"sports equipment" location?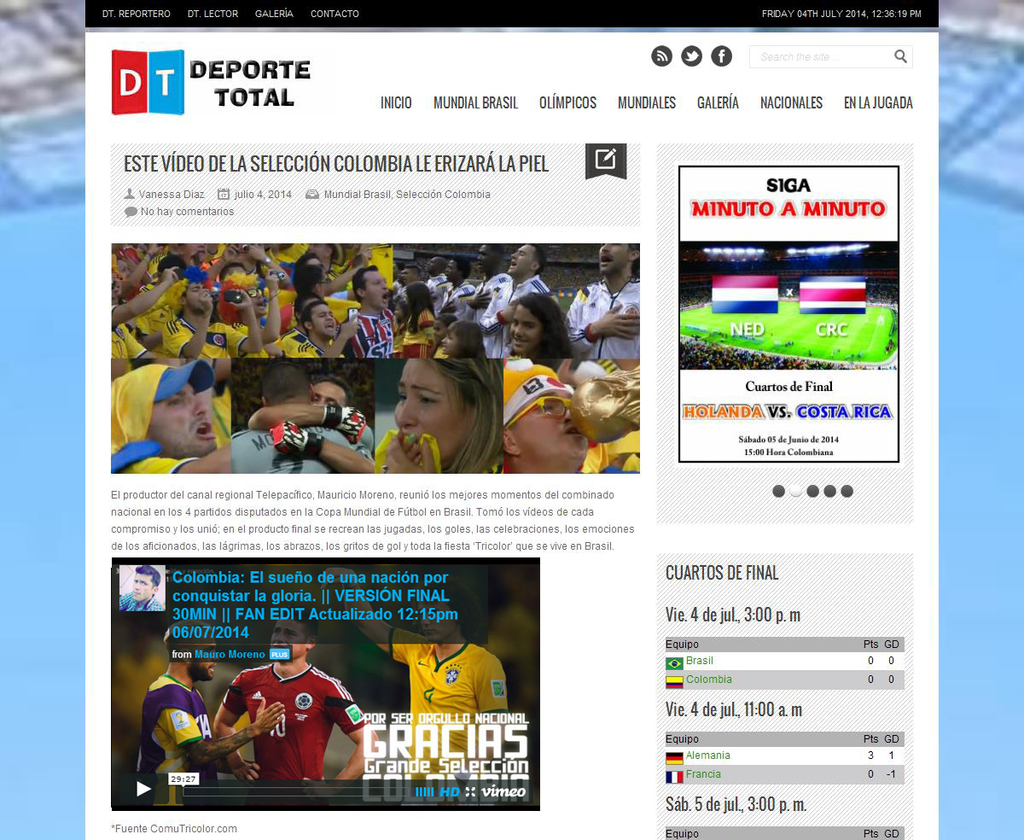
{"x1": 319, "y1": 402, "x2": 371, "y2": 444}
